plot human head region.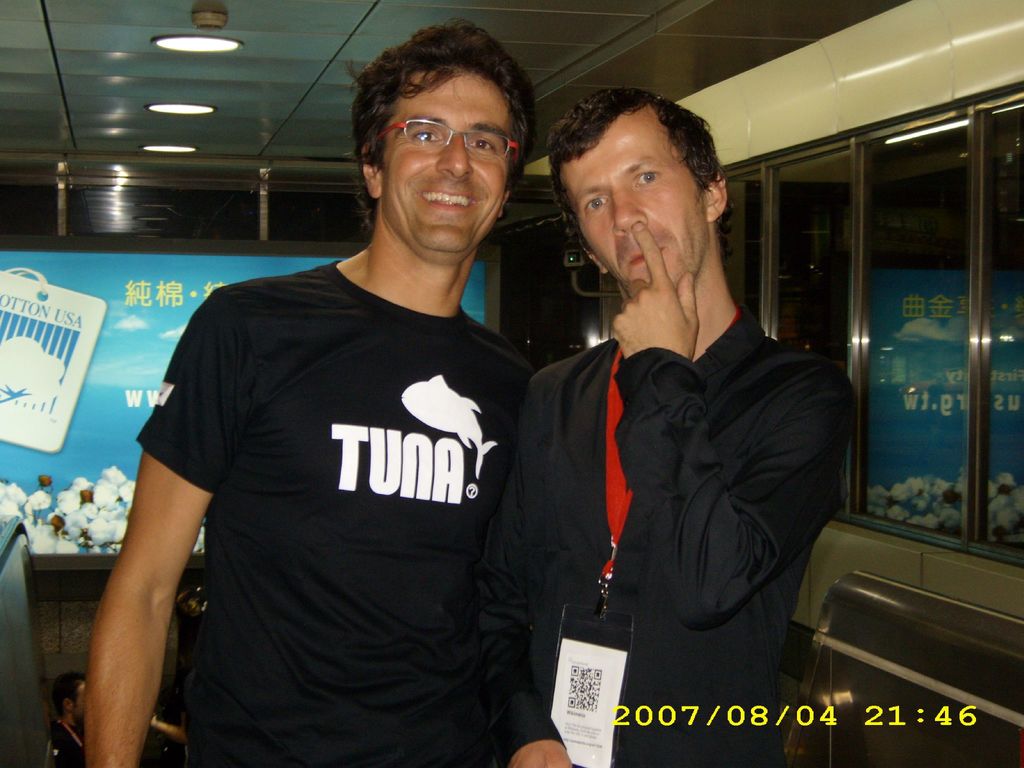
Plotted at {"left": 350, "top": 15, "right": 535, "bottom": 266}.
